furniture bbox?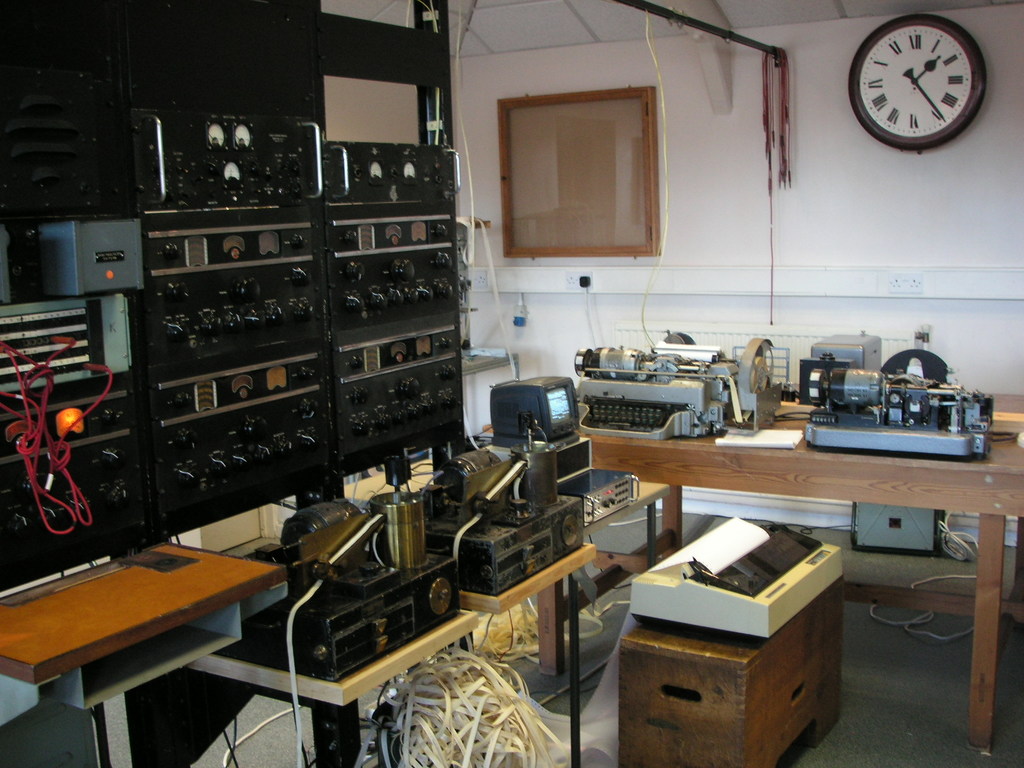
left=463, top=352, right=520, bottom=381
